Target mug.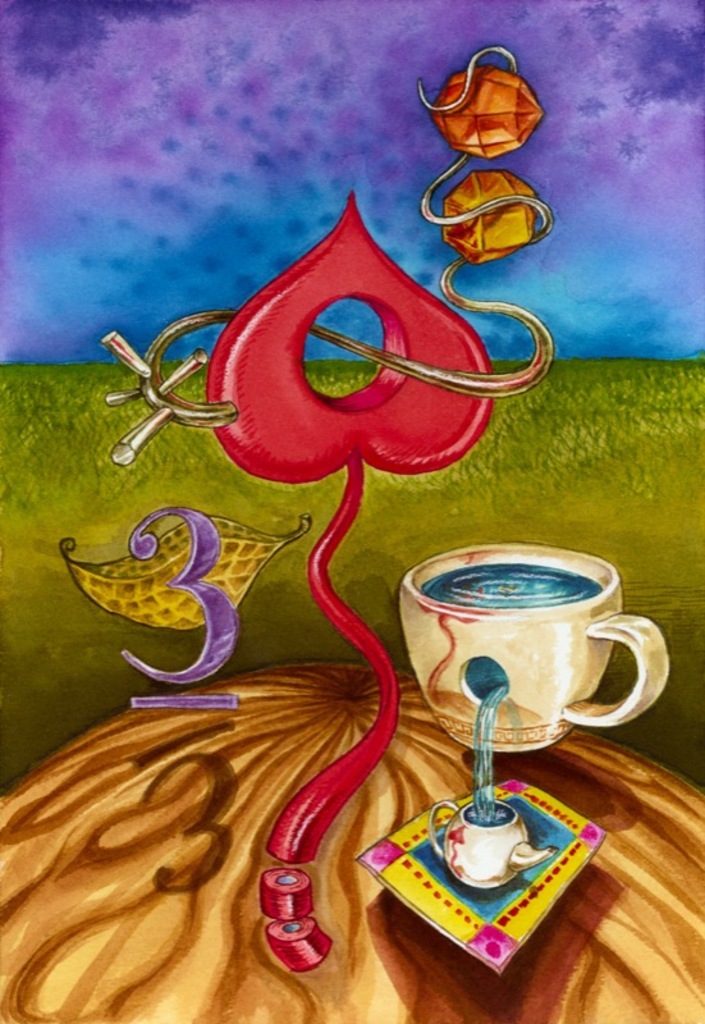
Target region: <box>395,547,665,750</box>.
